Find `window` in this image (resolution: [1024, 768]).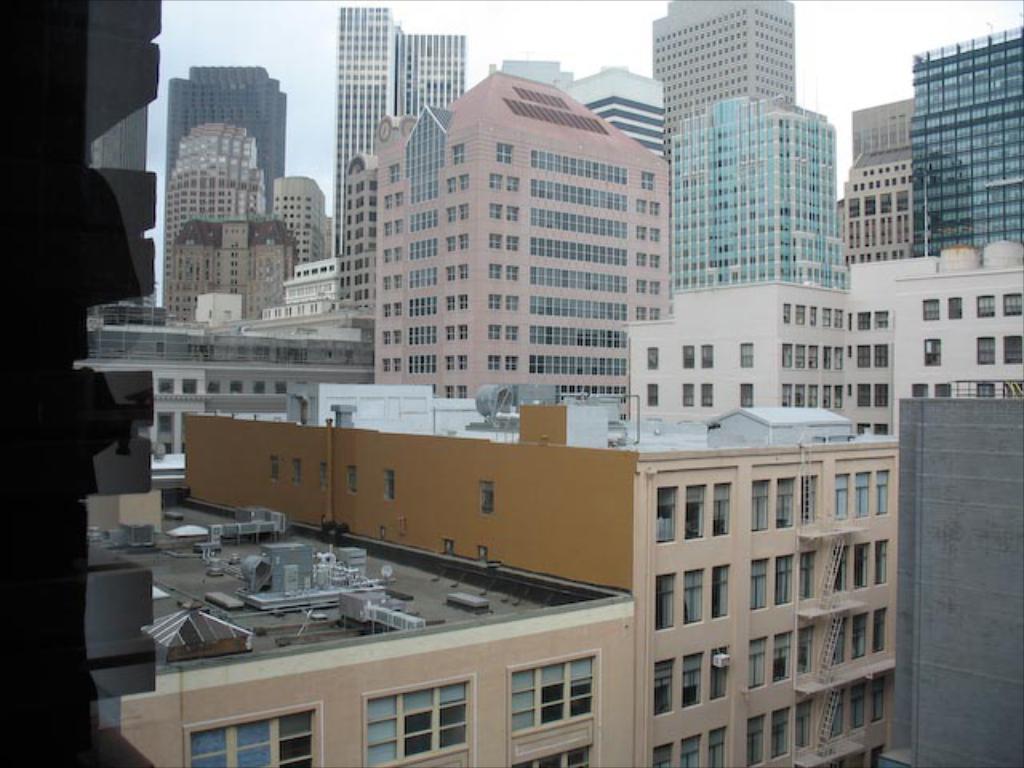
locate(362, 675, 474, 766).
